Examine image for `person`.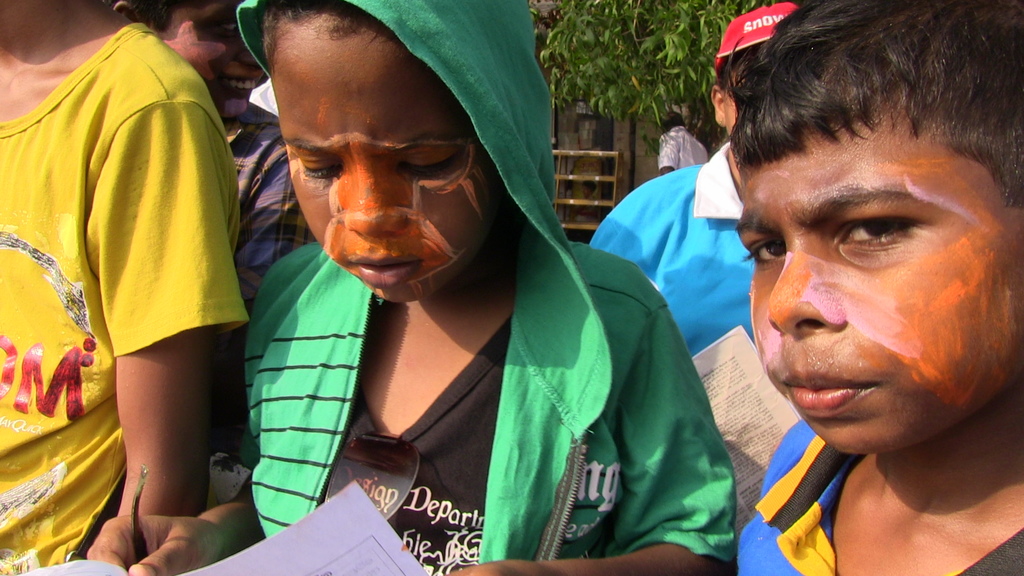
Examination result: x1=117 y1=0 x2=316 y2=456.
